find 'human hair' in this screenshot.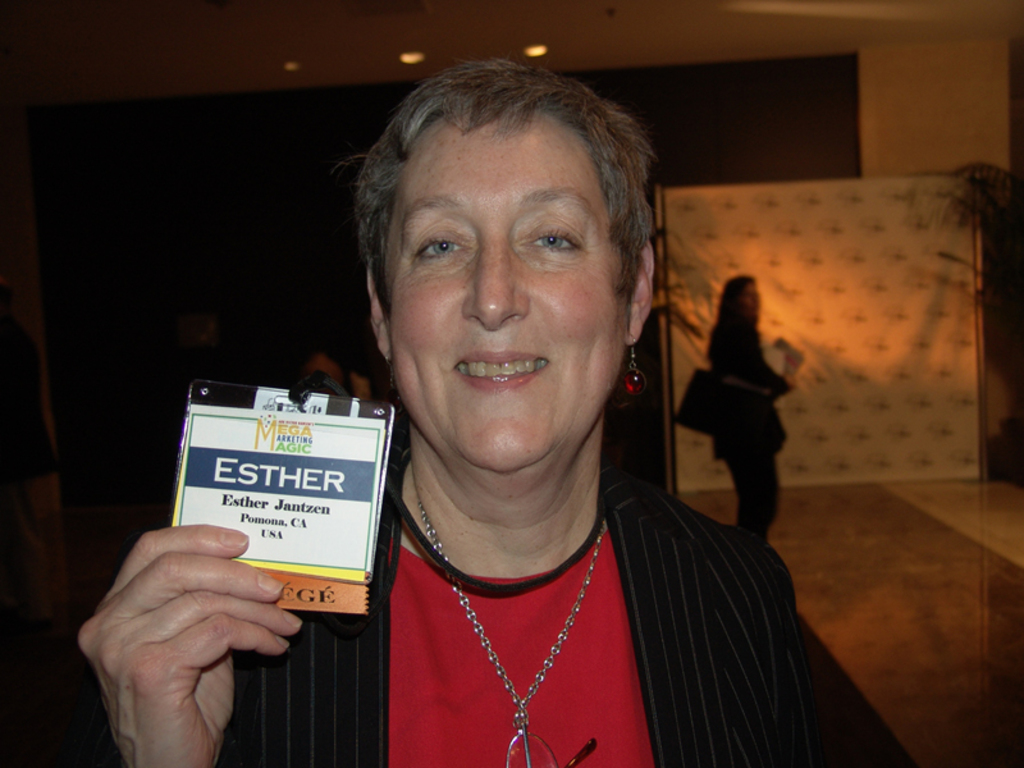
The bounding box for 'human hair' is x1=714 y1=271 x2=755 y2=347.
